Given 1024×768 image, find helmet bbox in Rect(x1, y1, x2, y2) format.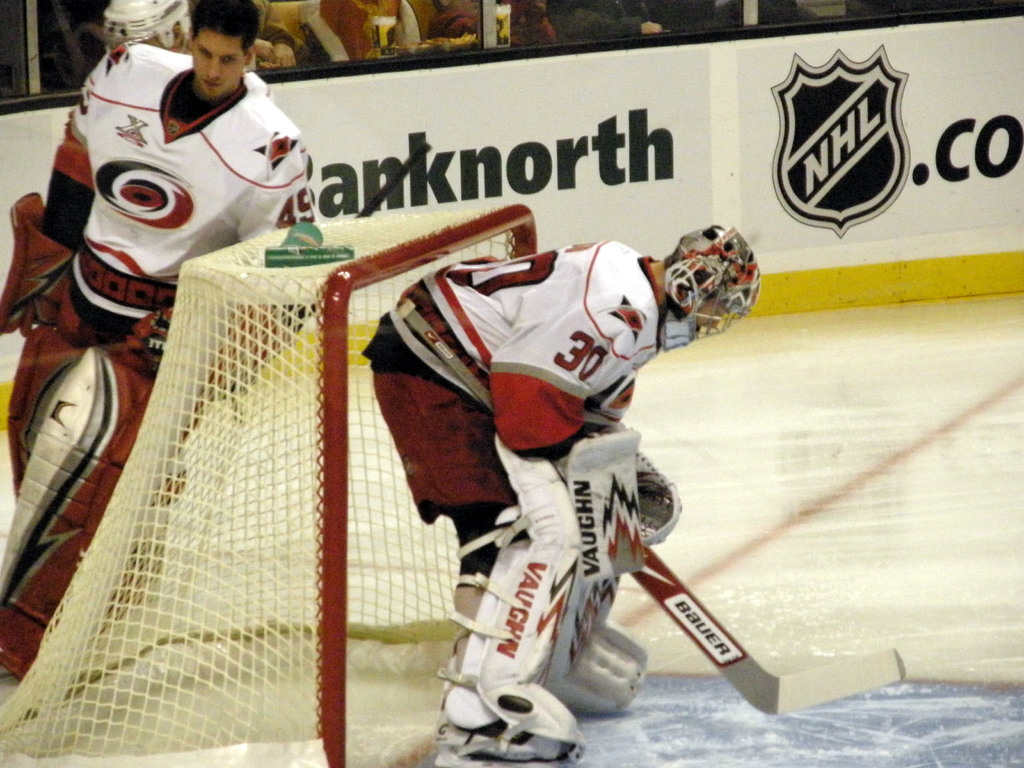
Rect(93, 0, 193, 44).
